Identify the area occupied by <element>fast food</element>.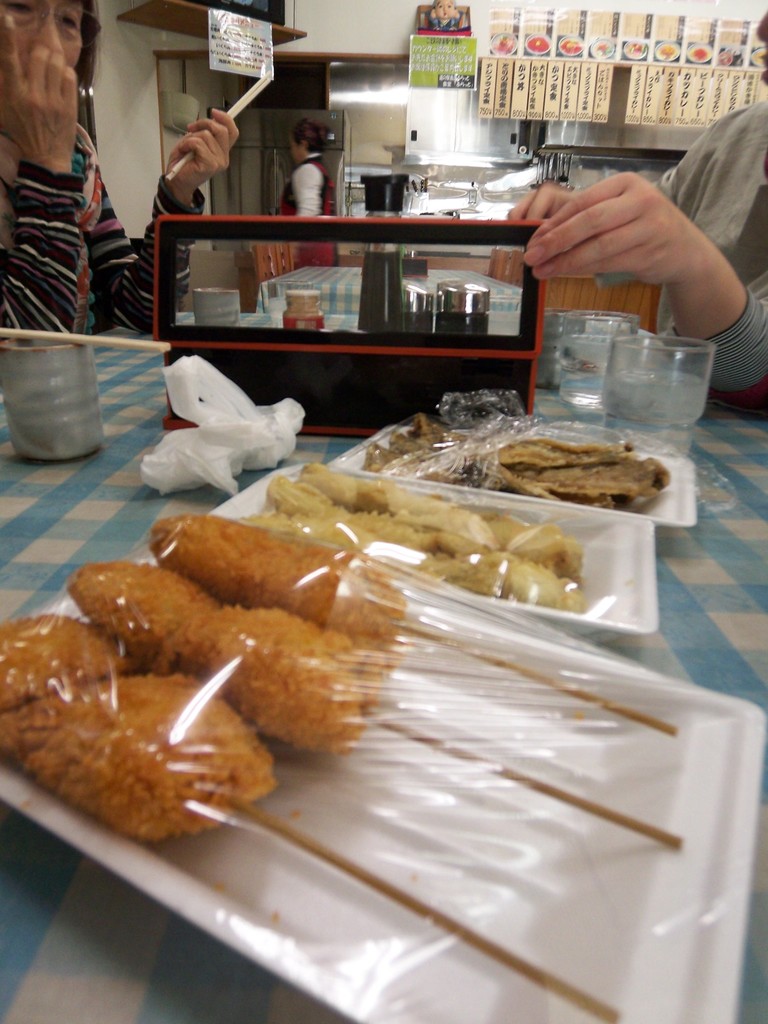
Area: (x1=246, y1=460, x2=577, y2=605).
